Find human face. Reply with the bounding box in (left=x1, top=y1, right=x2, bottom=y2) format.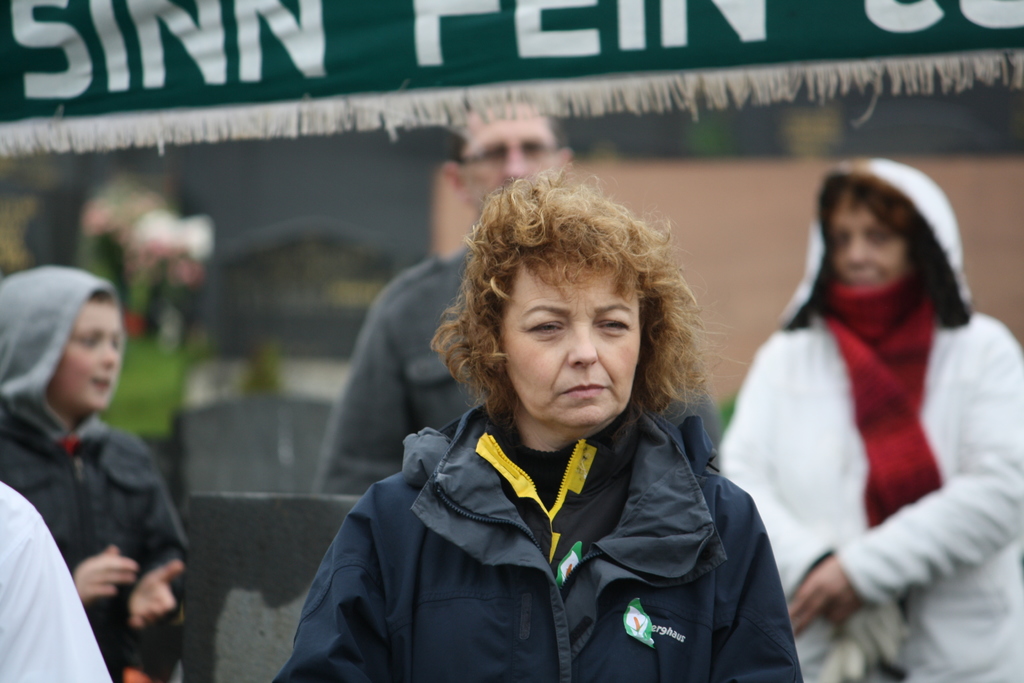
(left=829, top=197, right=903, bottom=289).
